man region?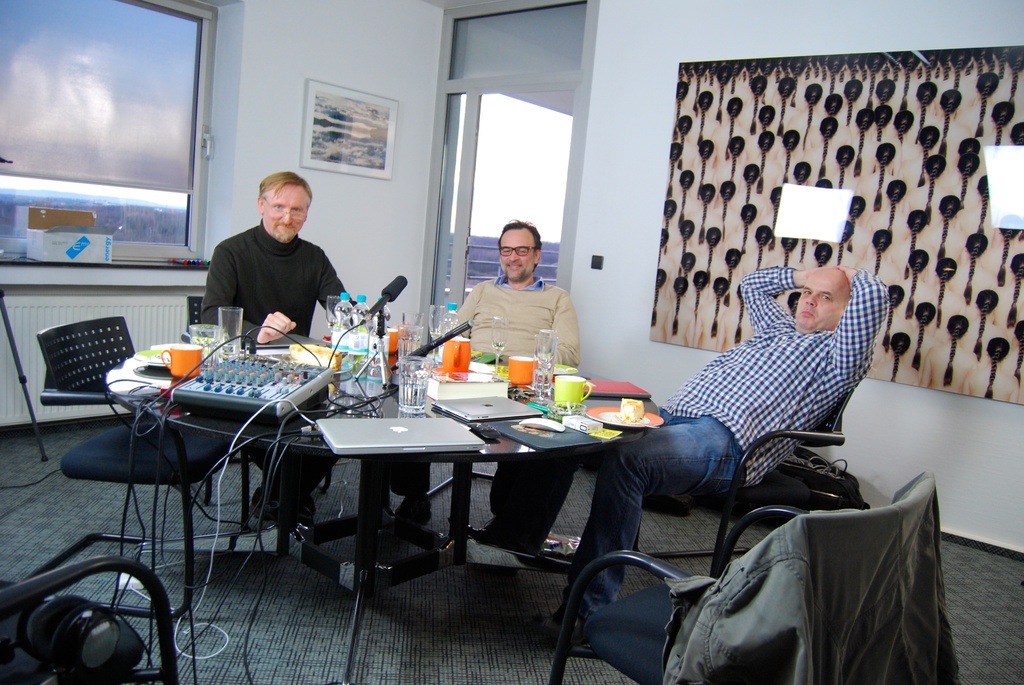
202/171/360/522
